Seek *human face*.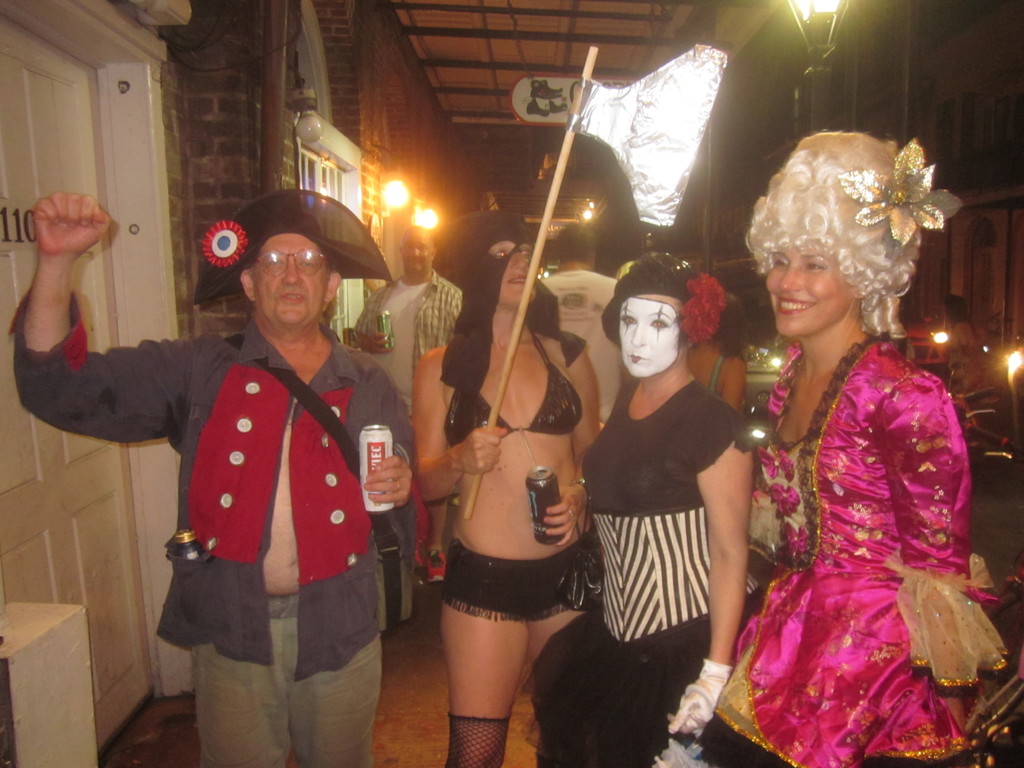
region(765, 241, 862, 329).
